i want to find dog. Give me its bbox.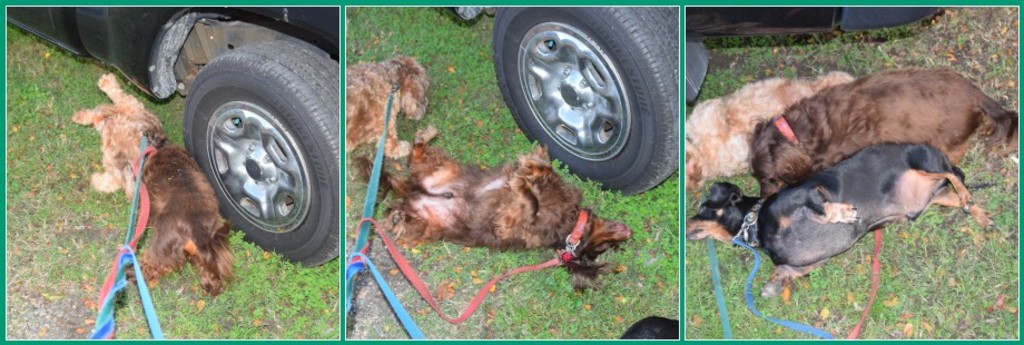
locate(354, 124, 634, 296).
